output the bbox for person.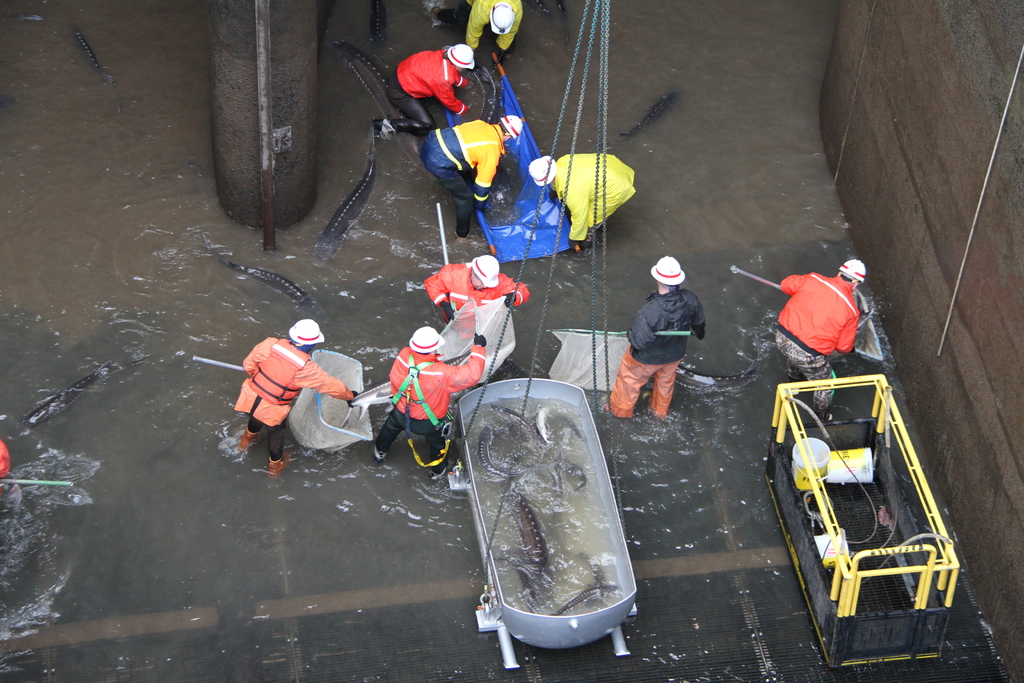
[left=467, top=0, right=525, bottom=69].
